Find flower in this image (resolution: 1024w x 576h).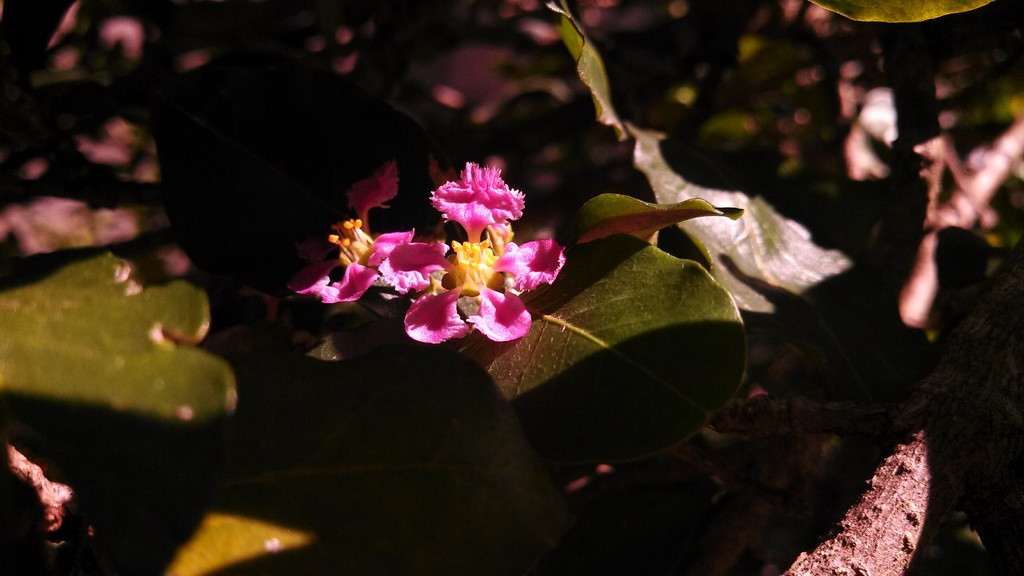
<box>283,218,456,307</box>.
